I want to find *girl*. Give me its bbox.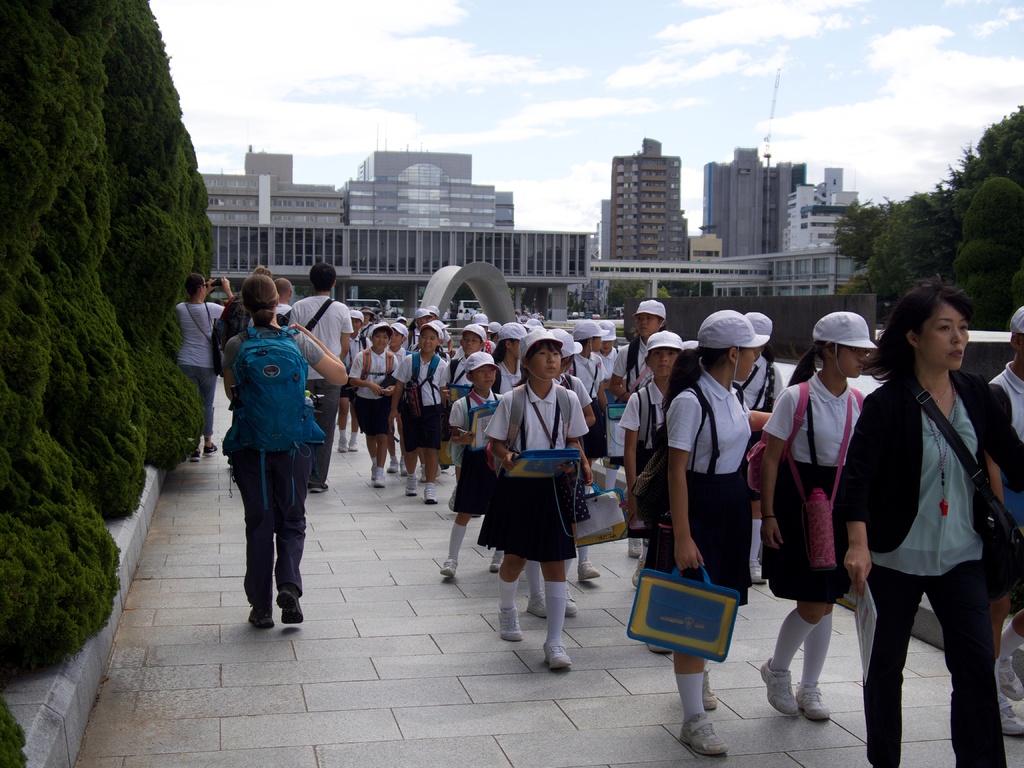
Rect(738, 312, 785, 585).
